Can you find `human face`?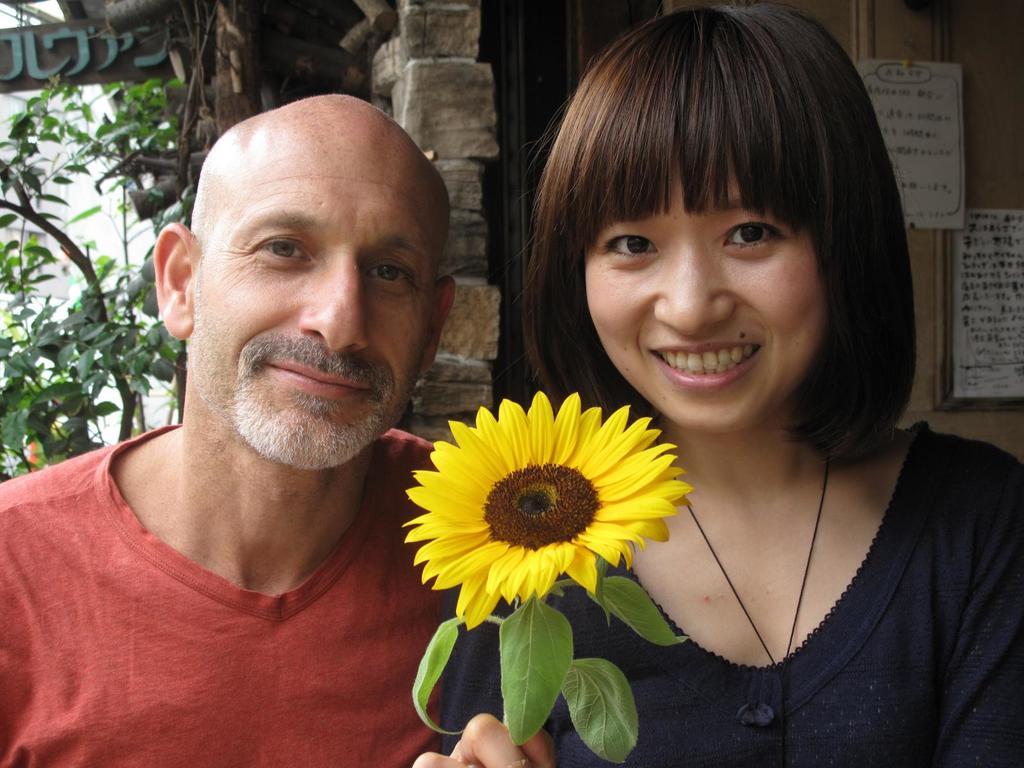
Yes, bounding box: bbox(580, 161, 827, 431).
